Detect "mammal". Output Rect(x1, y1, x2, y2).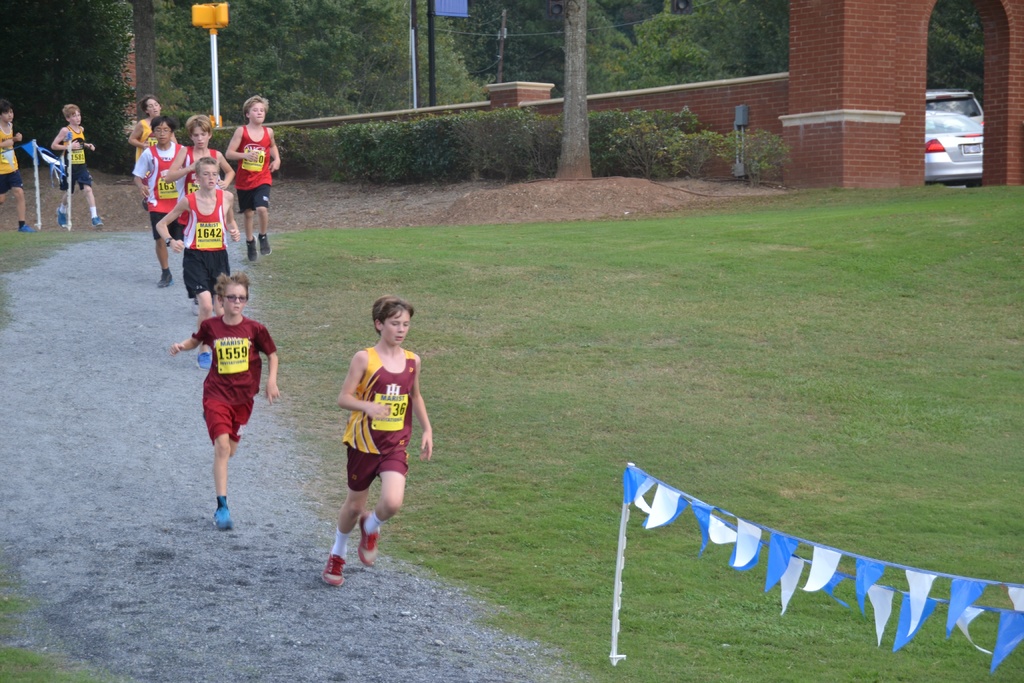
Rect(130, 93, 168, 169).
